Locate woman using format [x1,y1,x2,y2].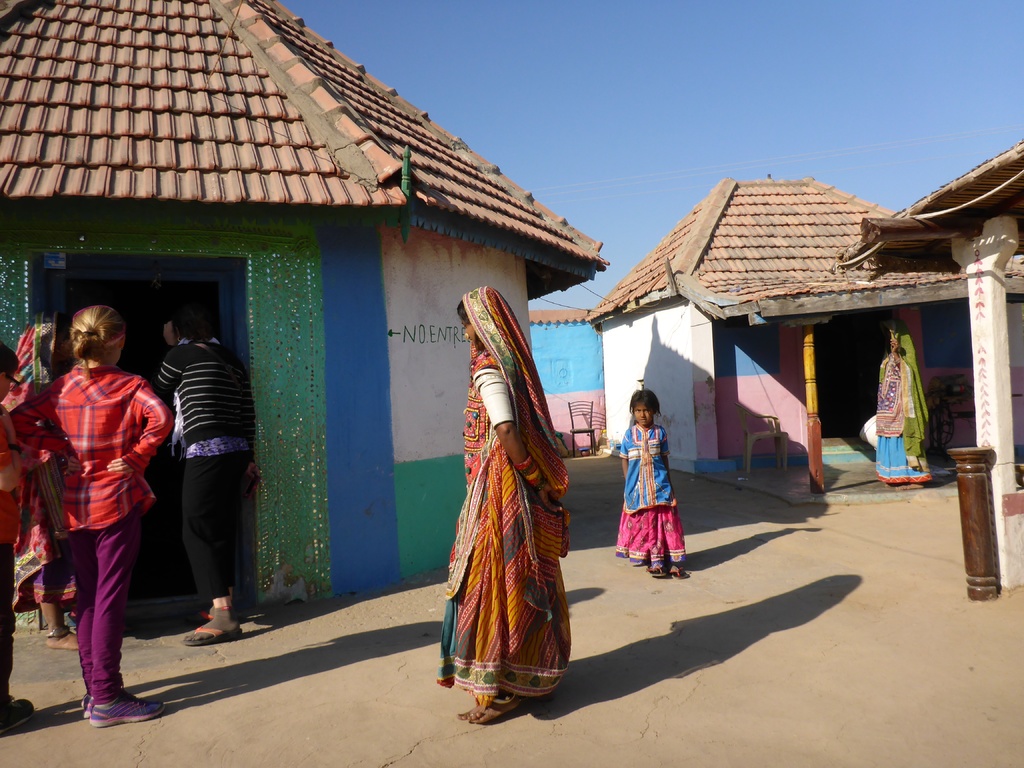
[877,335,933,486].
